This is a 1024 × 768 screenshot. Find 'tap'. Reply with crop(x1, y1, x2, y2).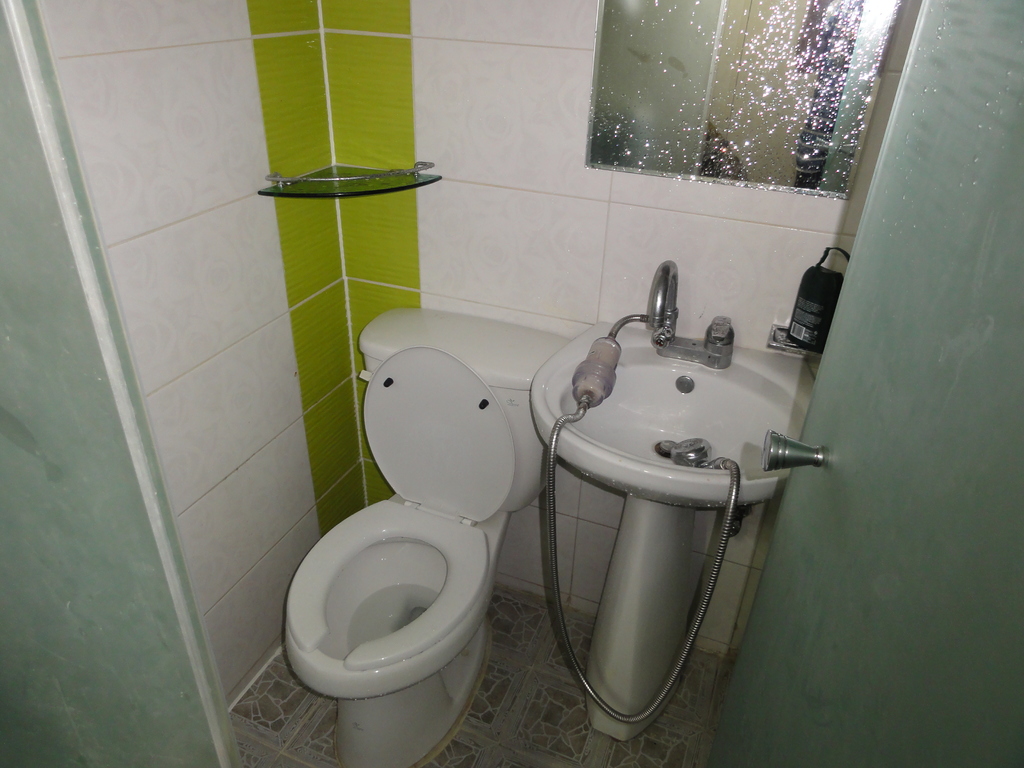
crop(704, 318, 734, 354).
